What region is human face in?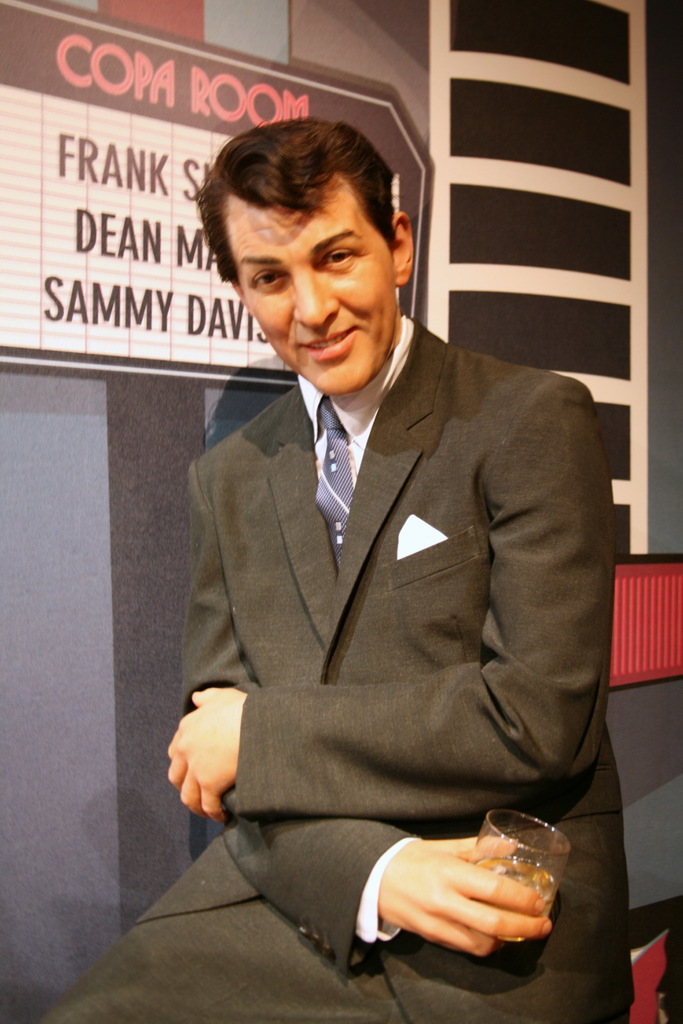
box(215, 165, 406, 392).
